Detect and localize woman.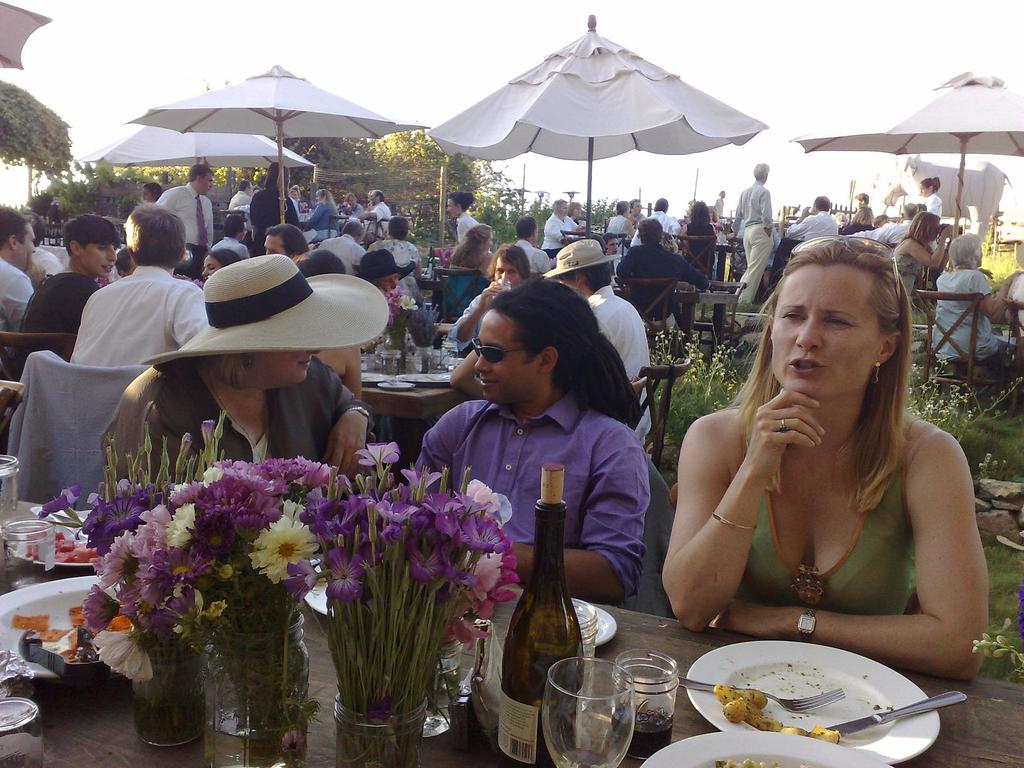
Localized at rect(540, 197, 586, 253).
